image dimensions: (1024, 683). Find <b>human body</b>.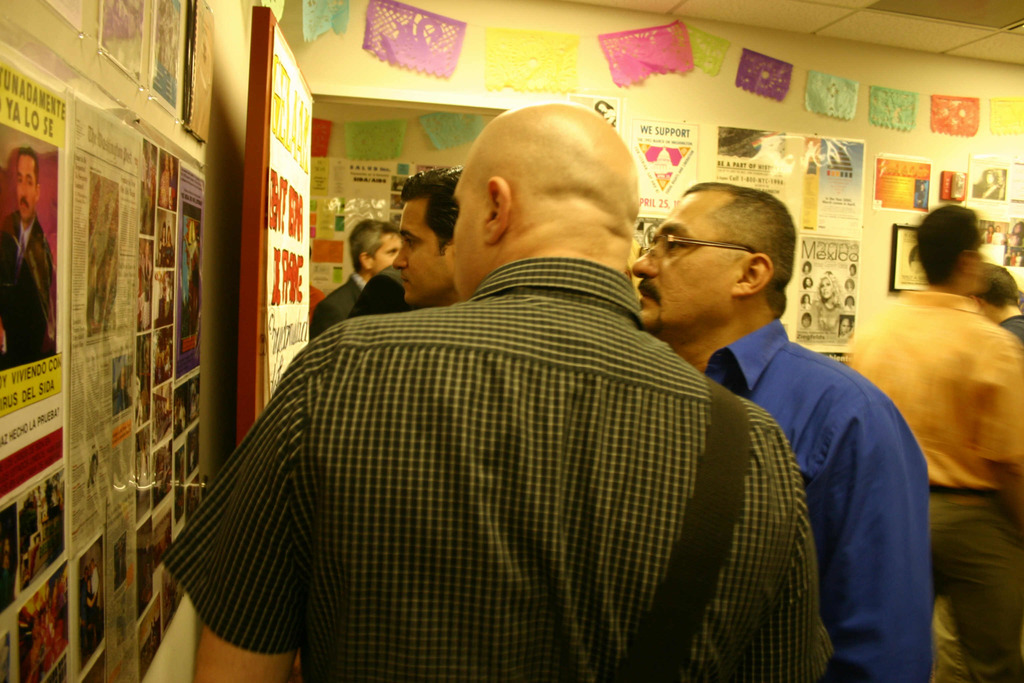
163, 104, 831, 682.
